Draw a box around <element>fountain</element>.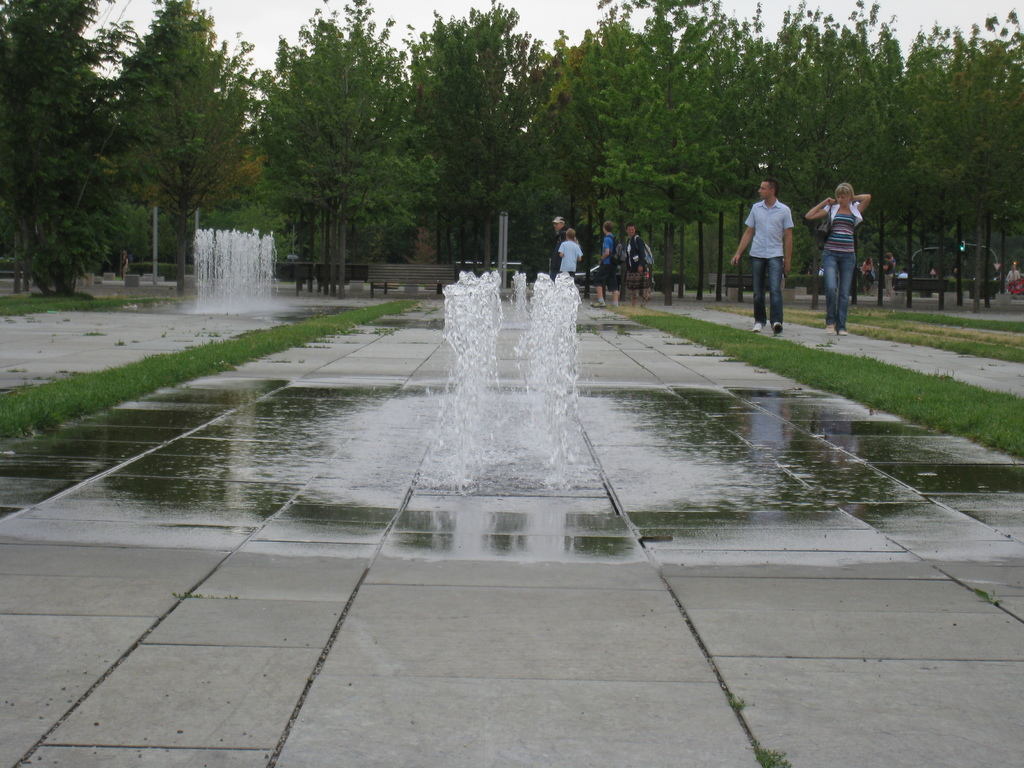
(347, 268, 650, 497).
